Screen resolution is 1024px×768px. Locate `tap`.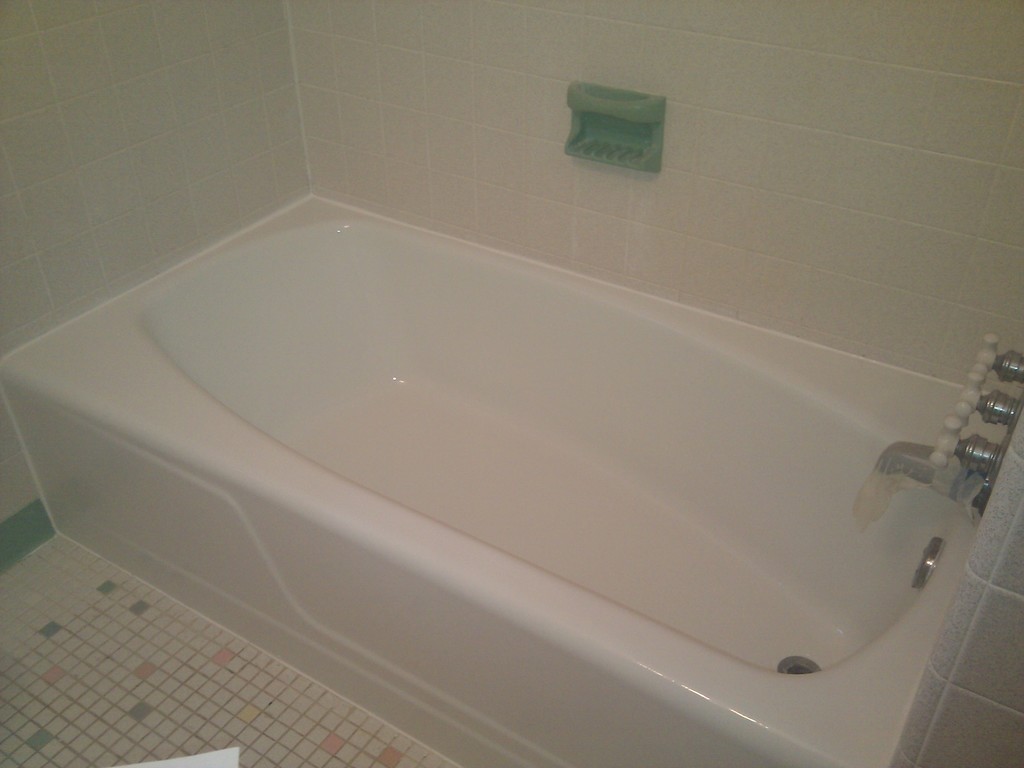
BBox(877, 444, 990, 514).
